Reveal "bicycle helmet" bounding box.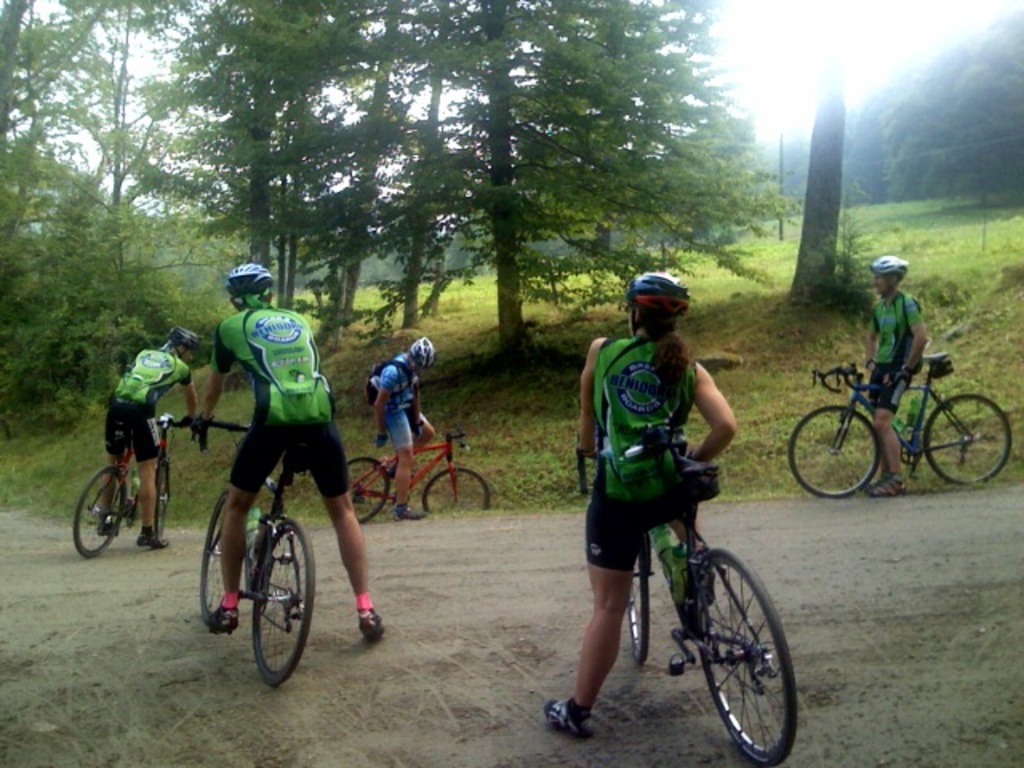
Revealed: x1=219, y1=264, x2=274, y2=298.
